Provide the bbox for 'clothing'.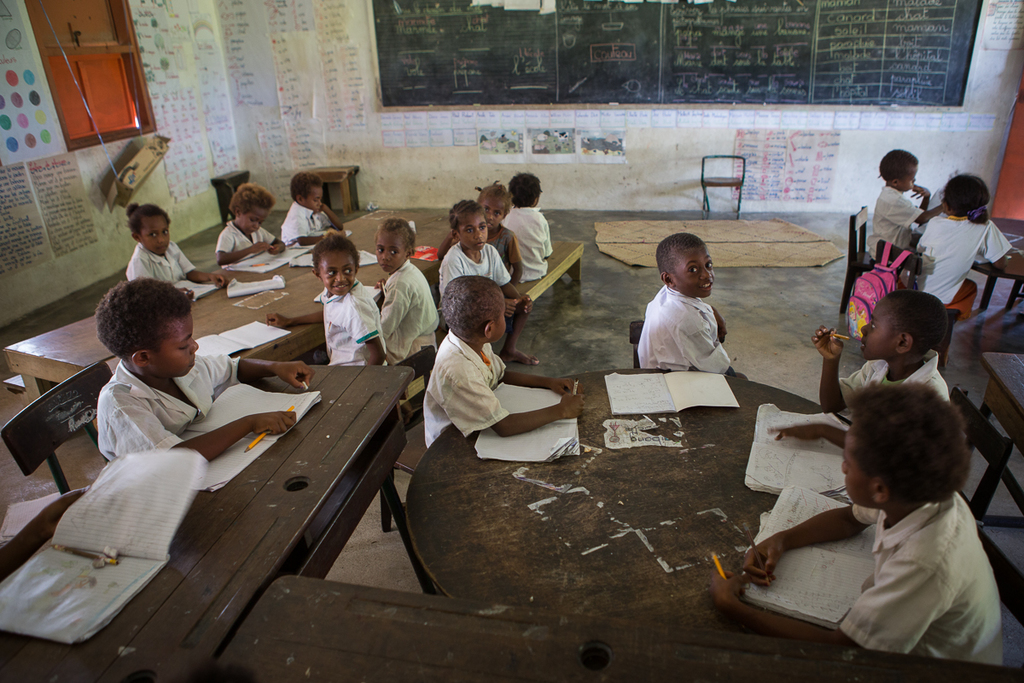
<bbox>499, 225, 507, 260</bbox>.
